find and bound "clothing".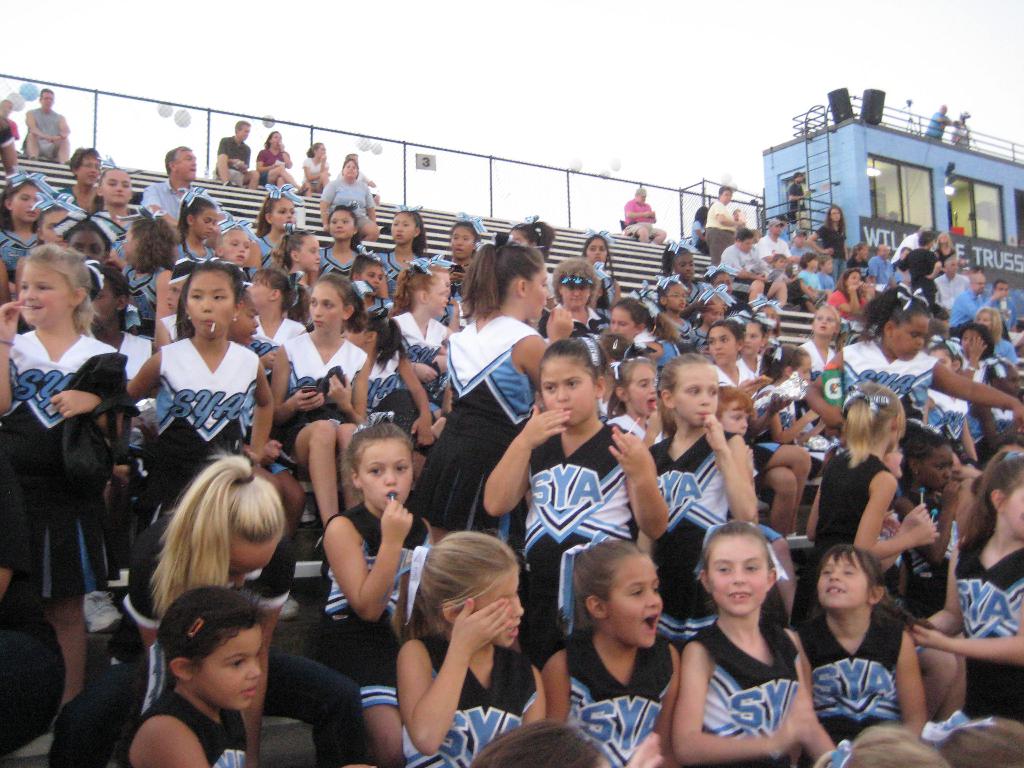
Bound: 633/431/731/621.
